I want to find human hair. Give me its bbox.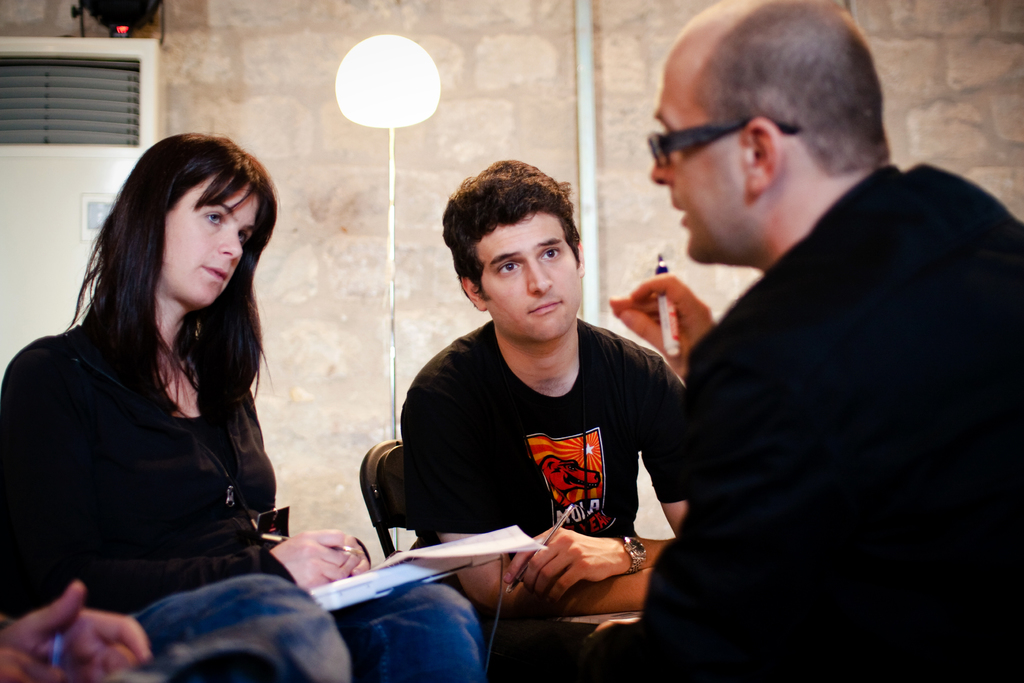
54,140,267,547.
